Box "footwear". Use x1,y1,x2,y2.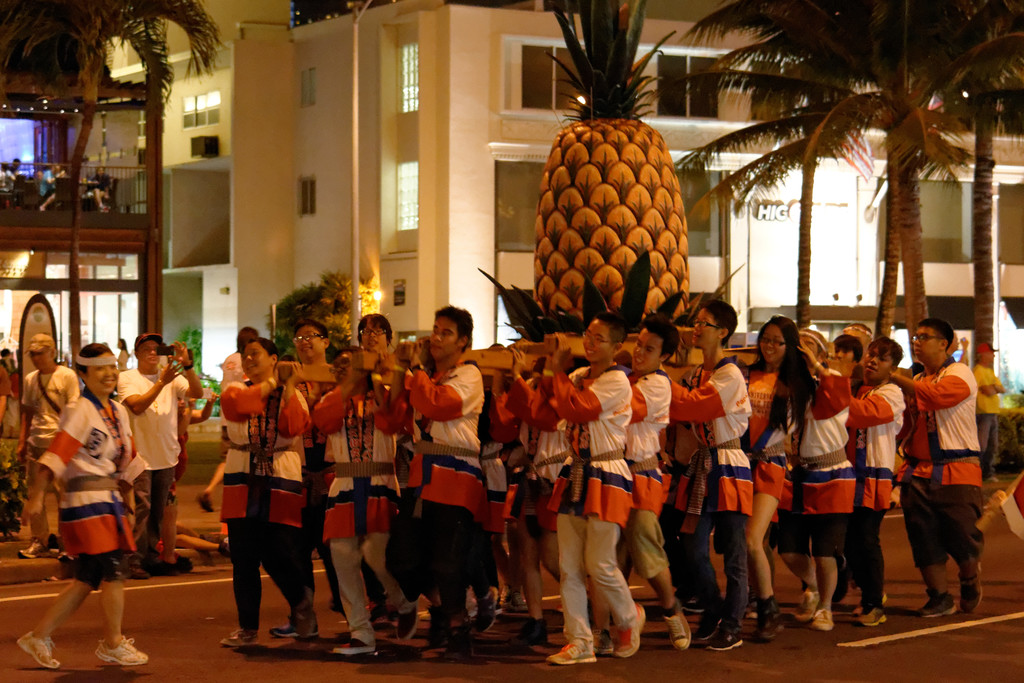
474,586,502,637.
